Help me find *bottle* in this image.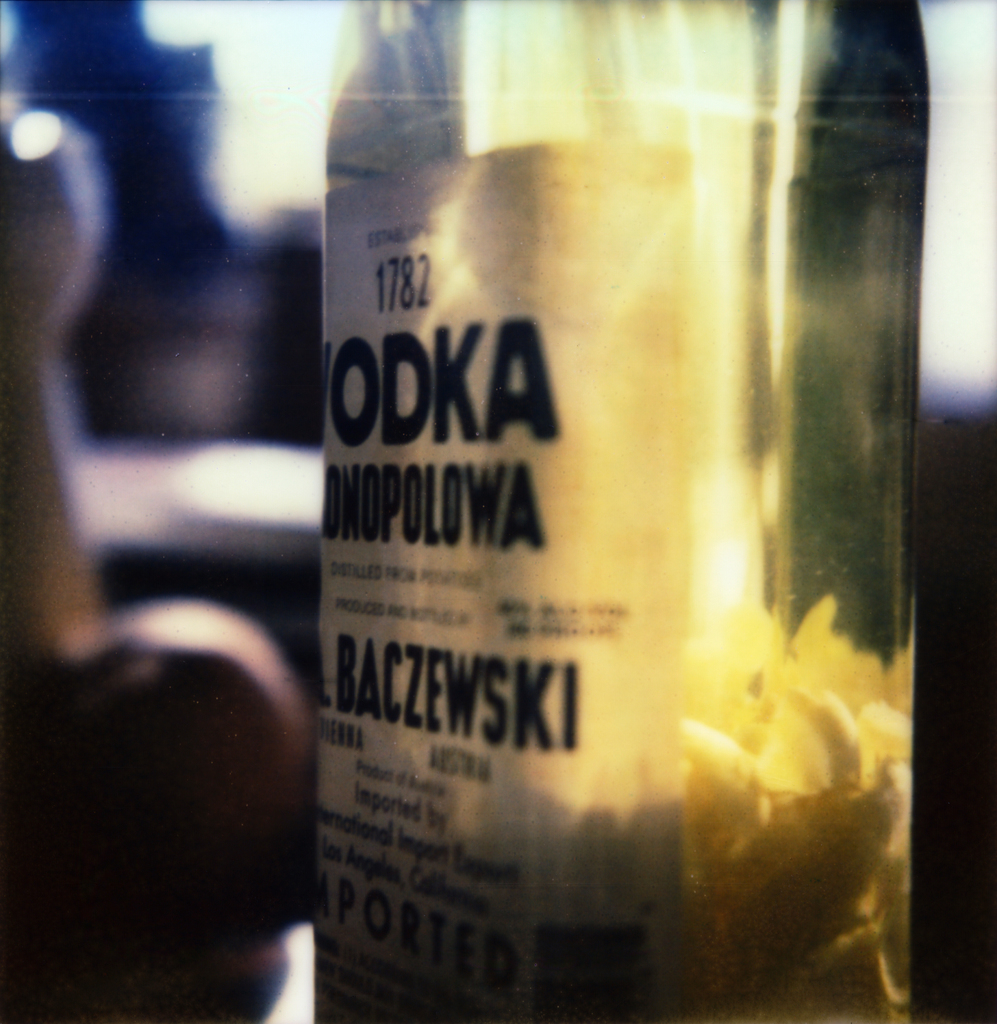
Found it: 339, 0, 920, 1023.
